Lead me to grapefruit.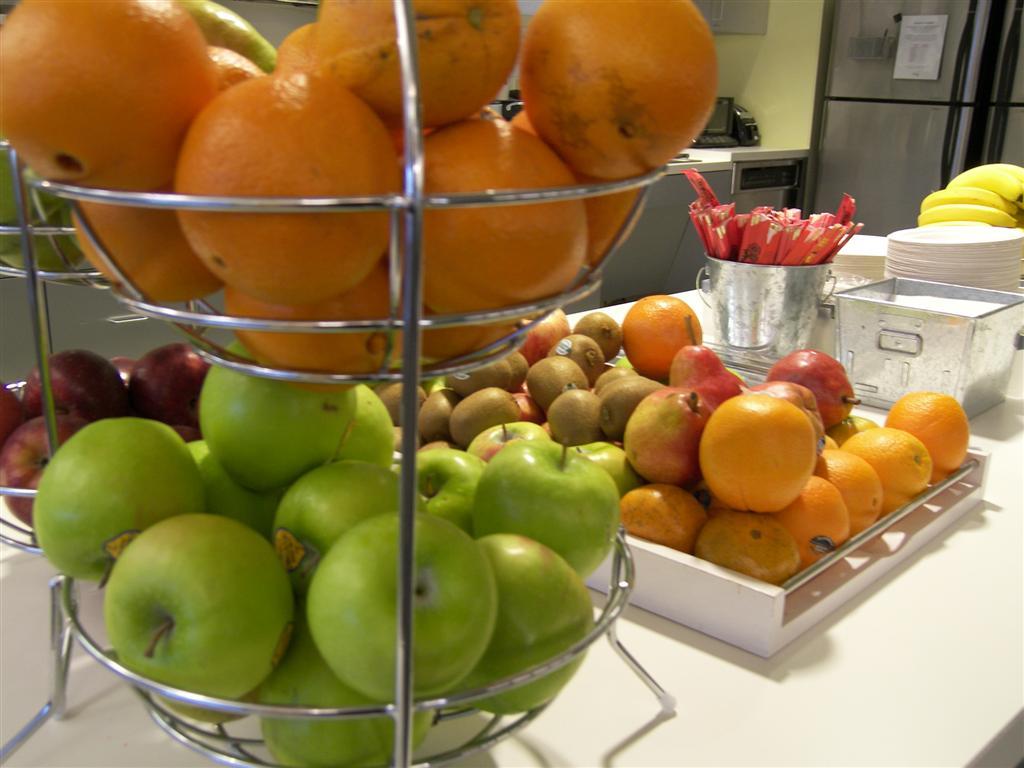
Lead to <bbox>0, 0, 220, 193</bbox>.
